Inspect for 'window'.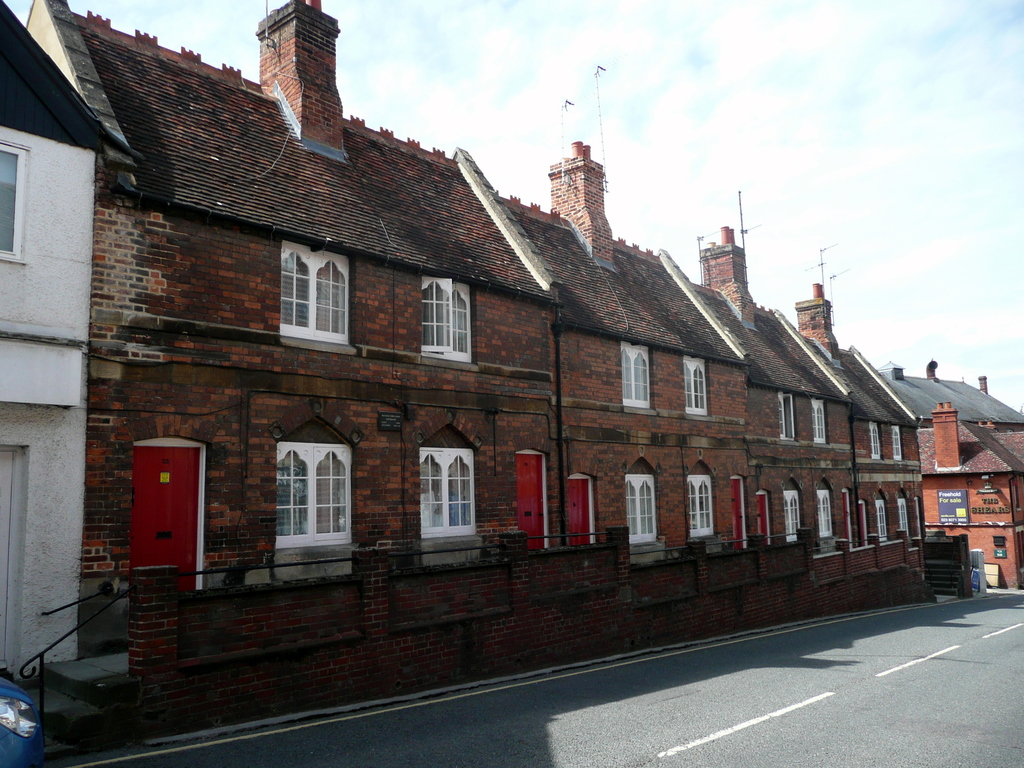
Inspection: bbox(854, 499, 870, 545).
